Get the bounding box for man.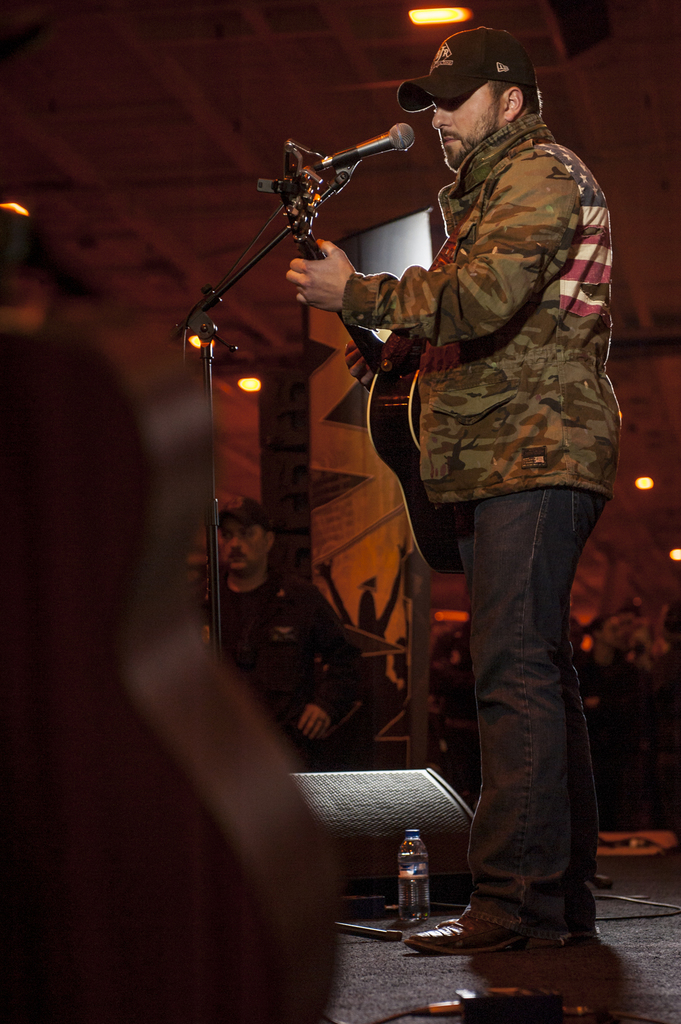
region(307, 31, 630, 906).
